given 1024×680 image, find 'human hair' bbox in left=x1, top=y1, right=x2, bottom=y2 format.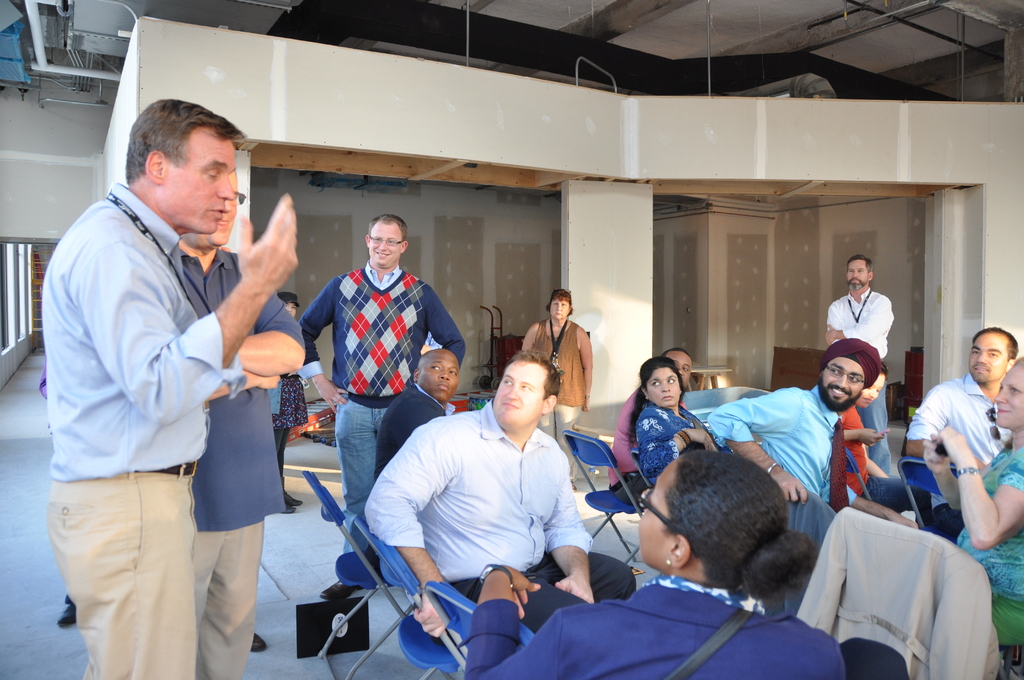
left=655, top=457, right=817, bottom=613.
